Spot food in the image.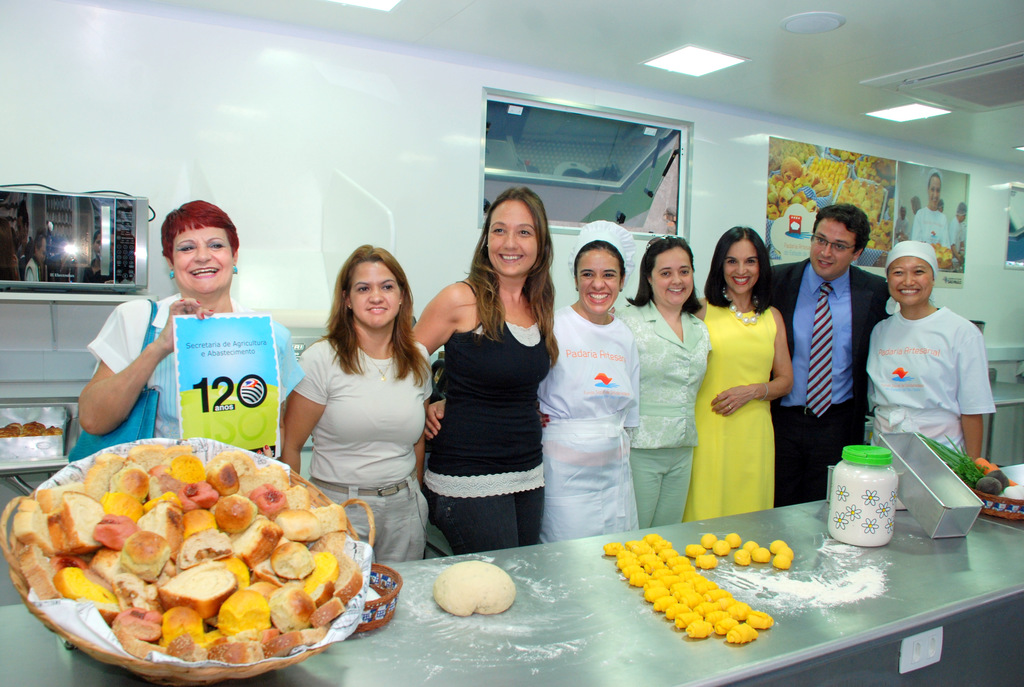
food found at (left=692, top=601, right=714, bottom=617).
